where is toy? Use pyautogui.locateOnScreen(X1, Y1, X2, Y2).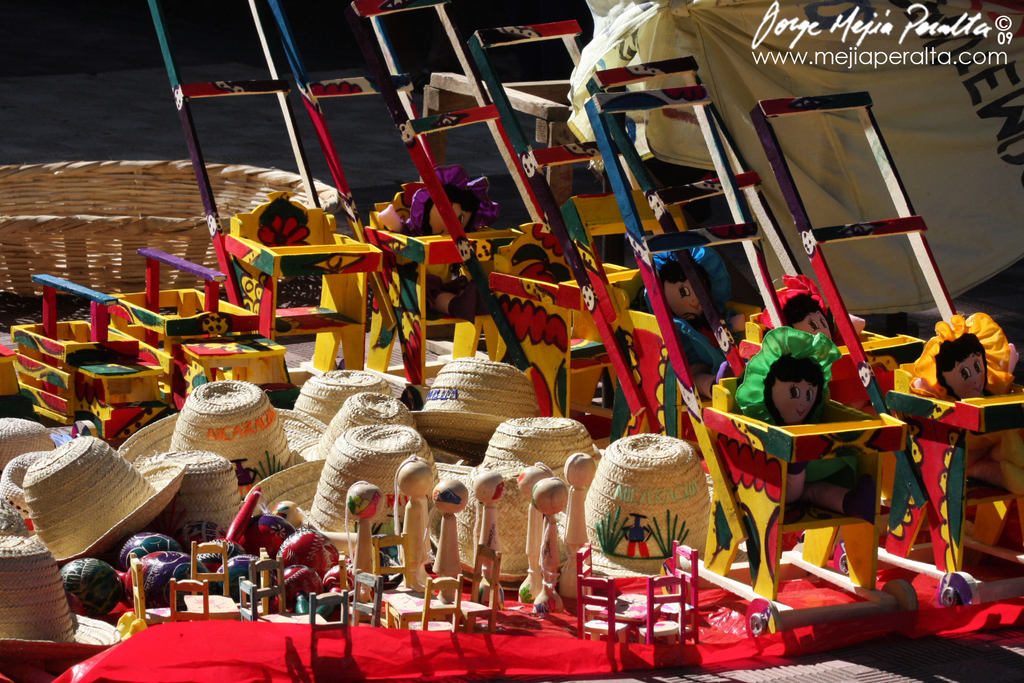
pyautogui.locateOnScreen(188, 540, 230, 591).
